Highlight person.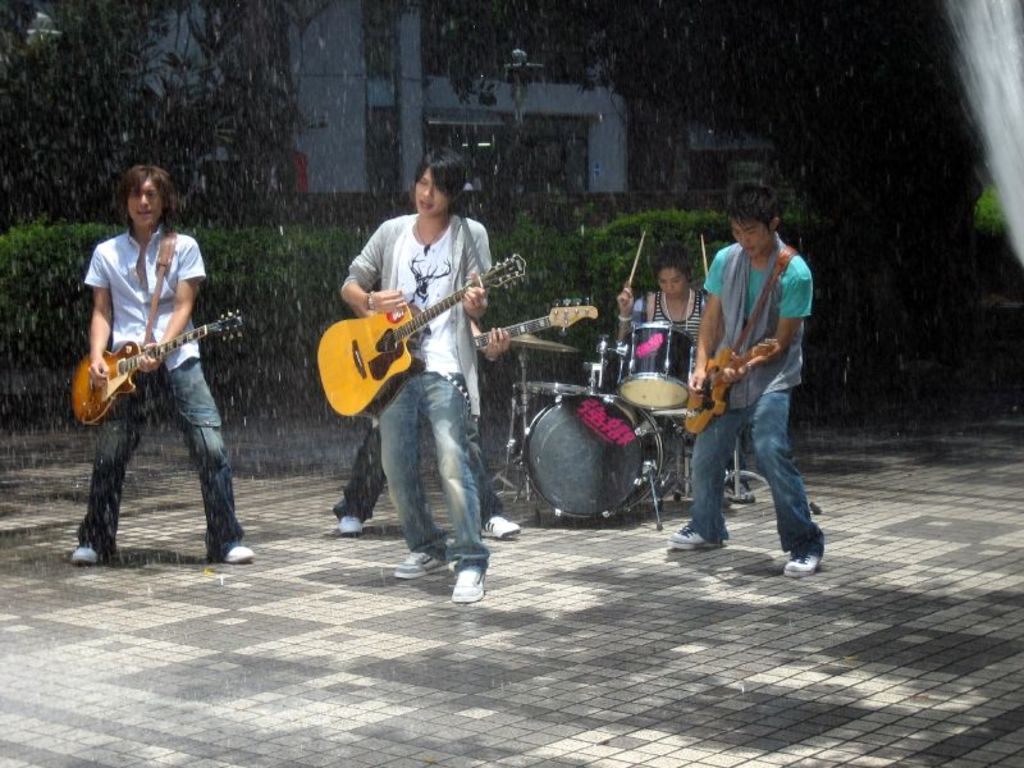
Highlighted region: (330, 157, 498, 584).
